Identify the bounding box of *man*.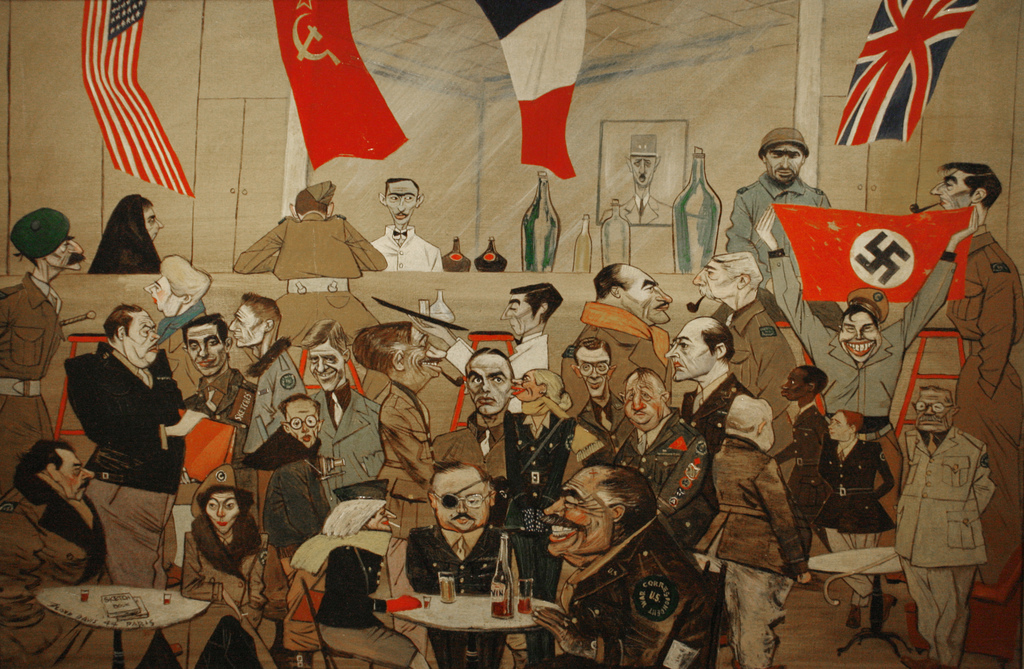
bbox=[711, 392, 813, 668].
